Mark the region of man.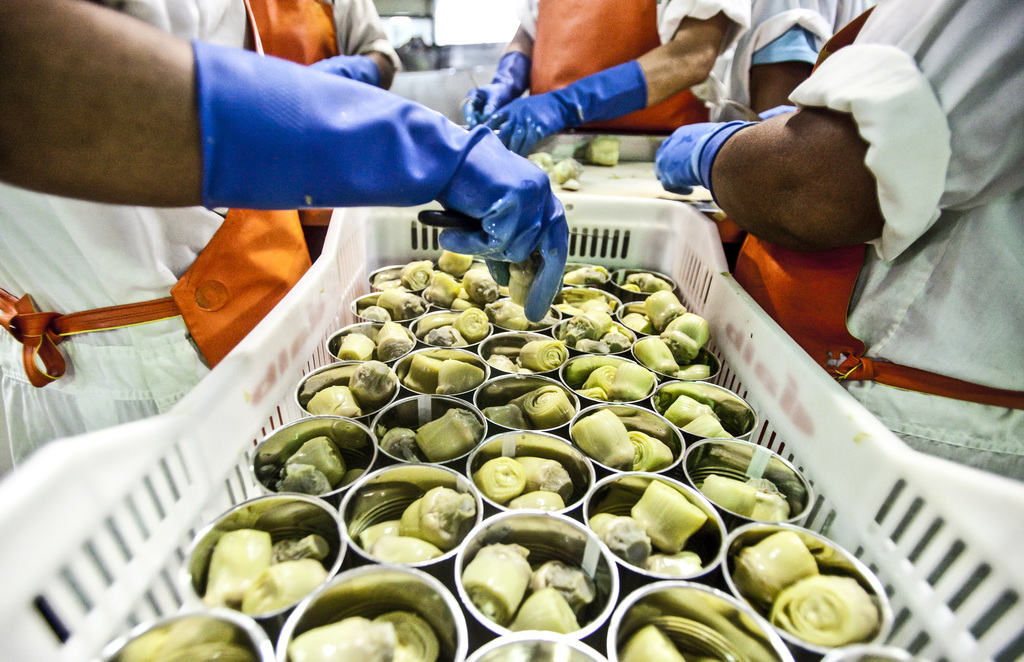
Region: [659, 15, 1010, 429].
